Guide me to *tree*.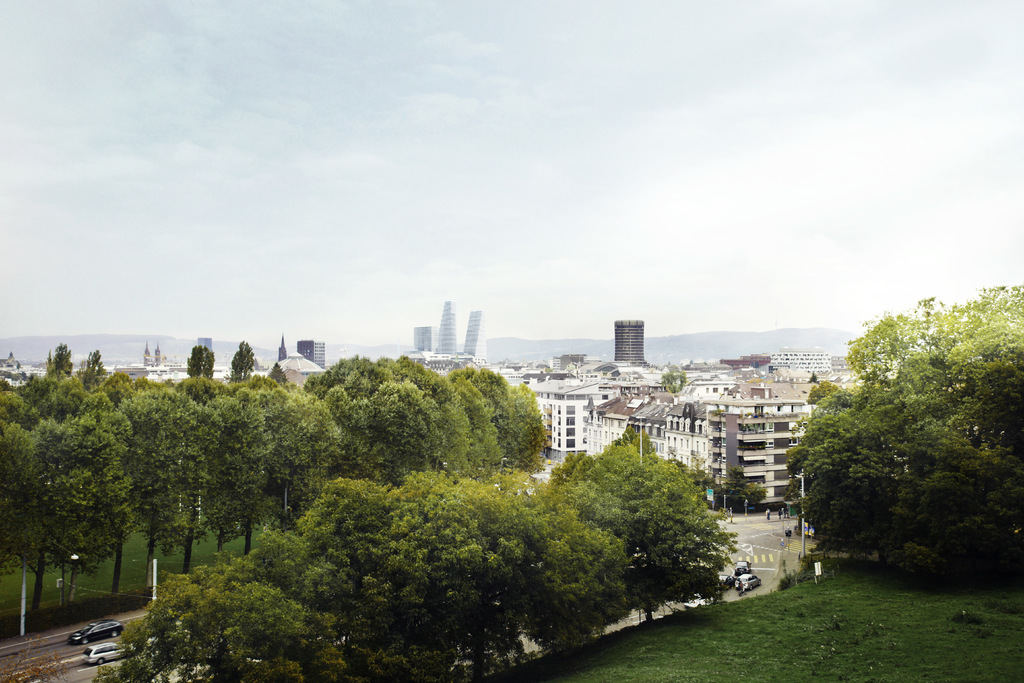
Guidance: (x1=232, y1=347, x2=741, y2=681).
